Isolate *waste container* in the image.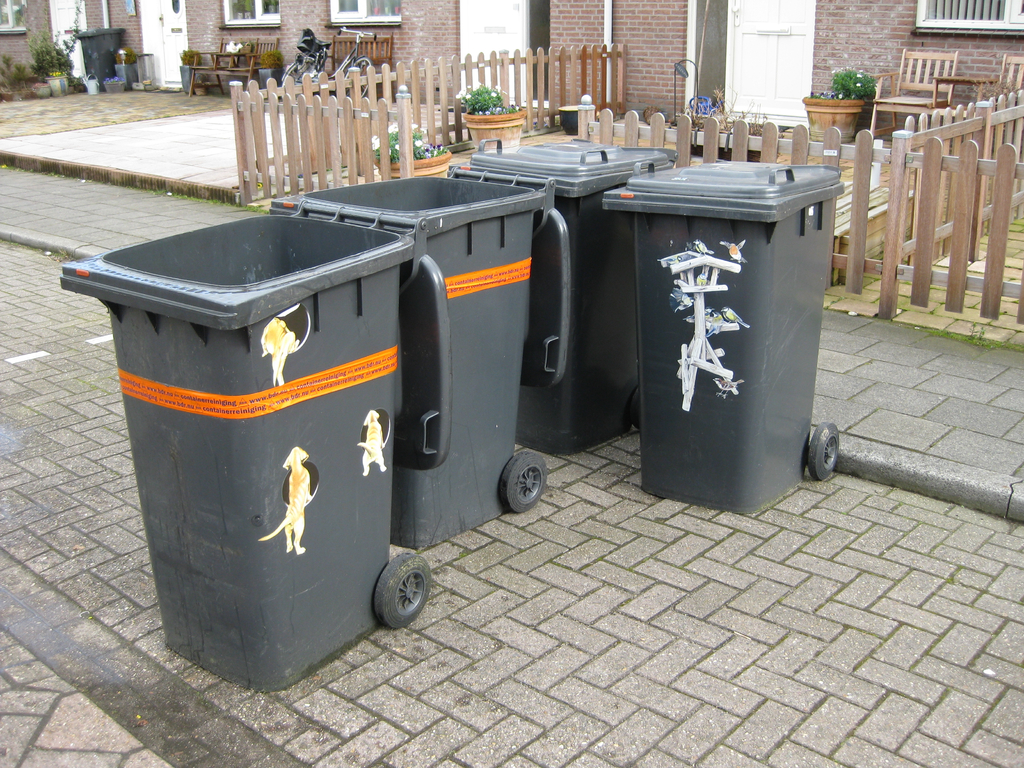
Isolated region: box(274, 170, 565, 543).
